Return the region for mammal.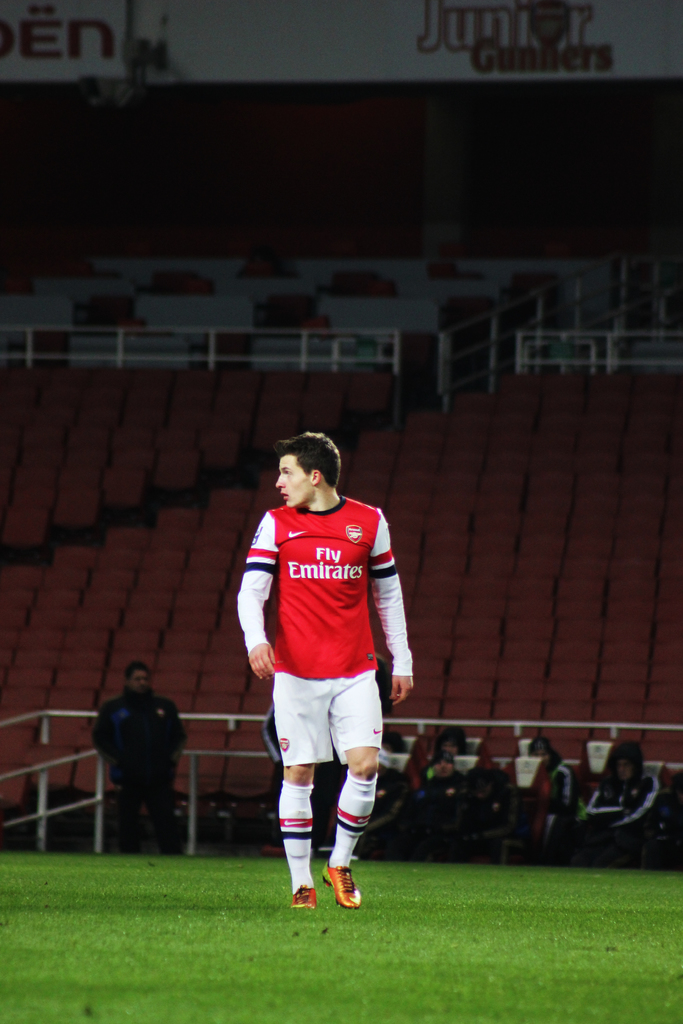
x1=371 y1=725 x2=420 y2=858.
